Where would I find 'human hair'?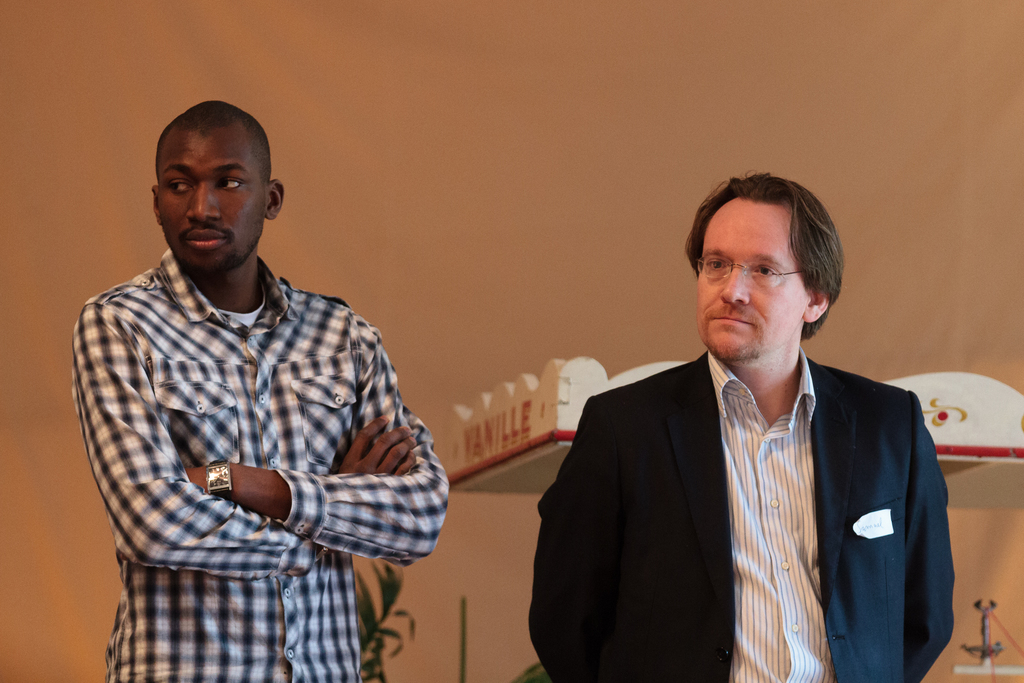
At bbox=[683, 179, 842, 333].
